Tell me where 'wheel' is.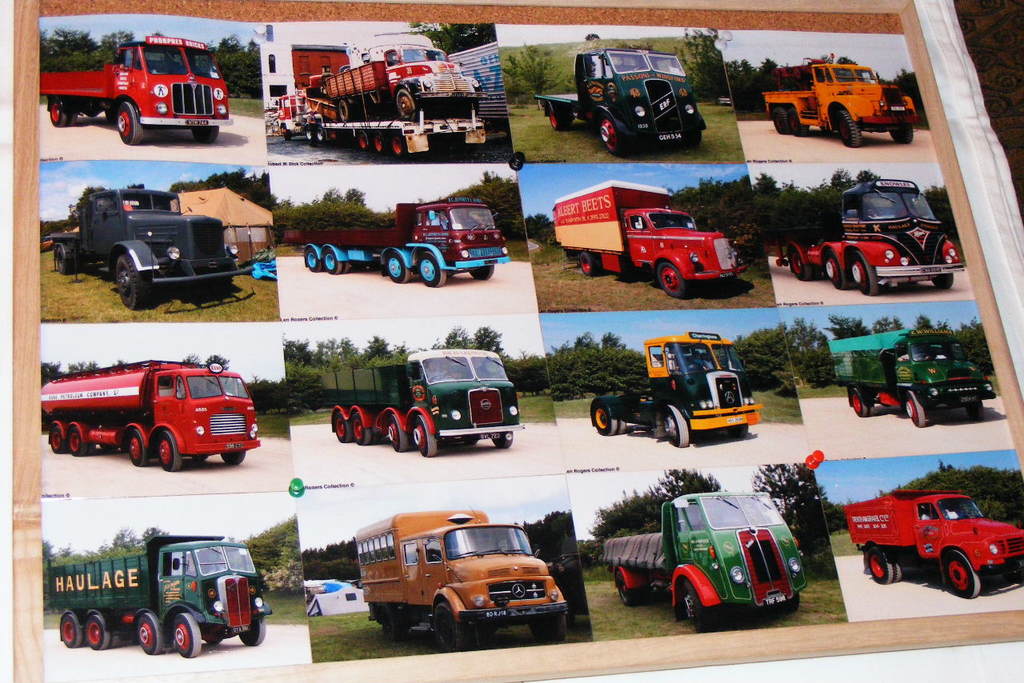
'wheel' is at x1=682, y1=578, x2=707, y2=629.
